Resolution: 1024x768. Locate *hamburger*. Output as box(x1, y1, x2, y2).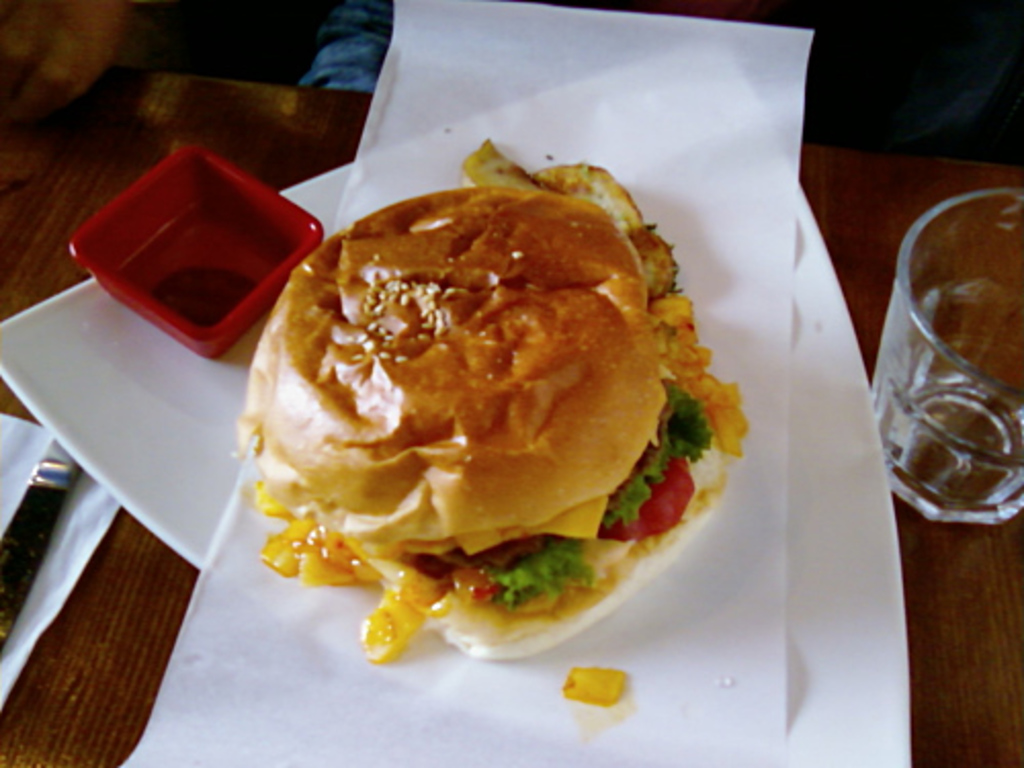
box(229, 133, 752, 668).
